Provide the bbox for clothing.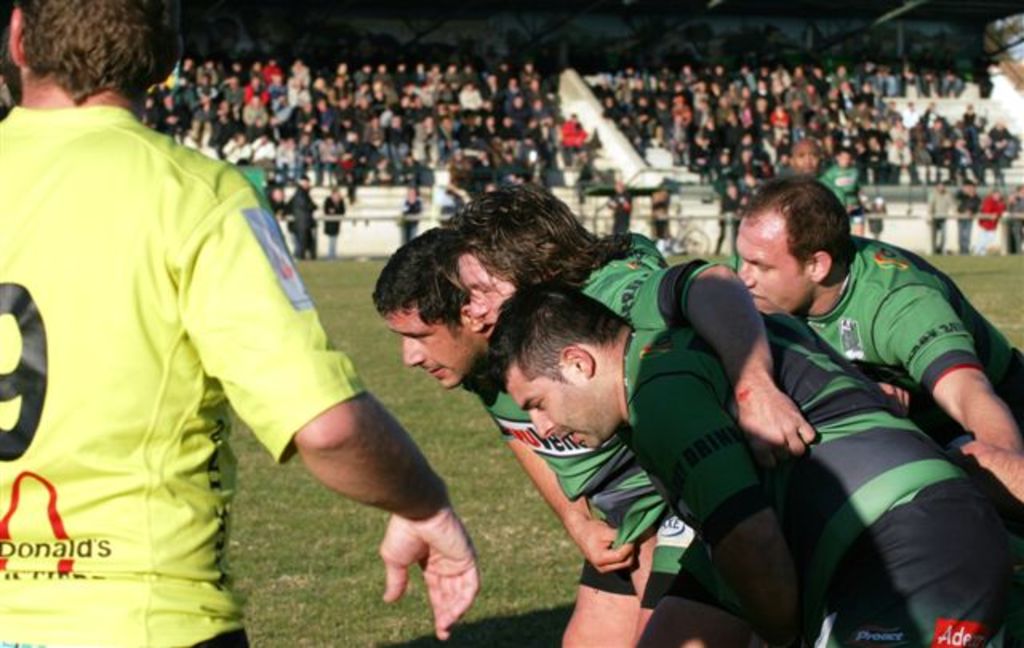
462 354 667 598.
